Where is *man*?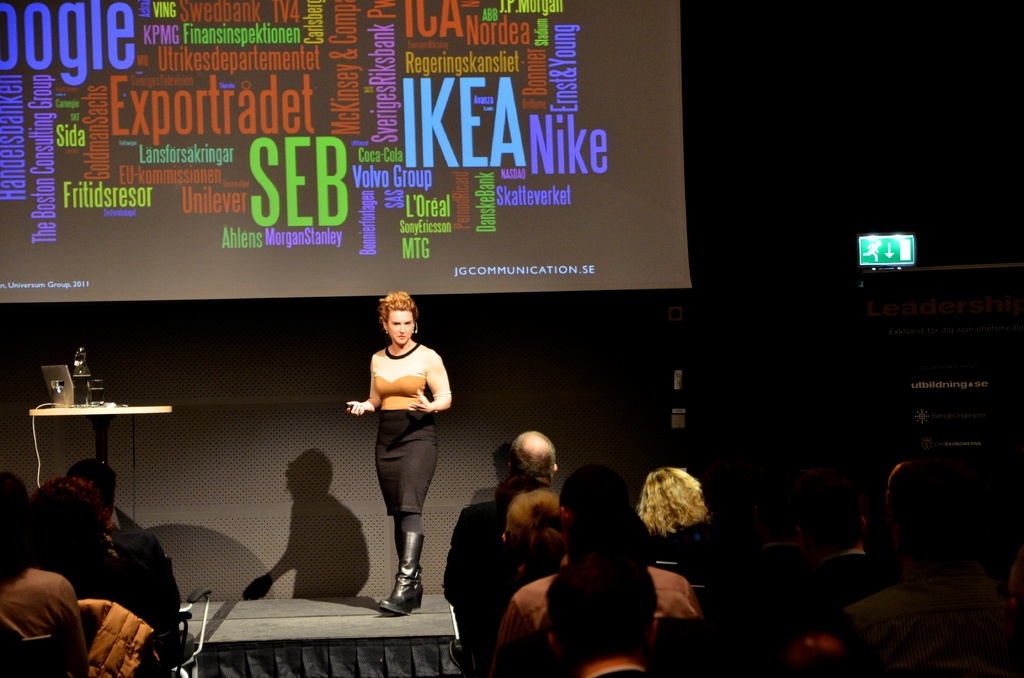
BBox(540, 551, 662, 677).
